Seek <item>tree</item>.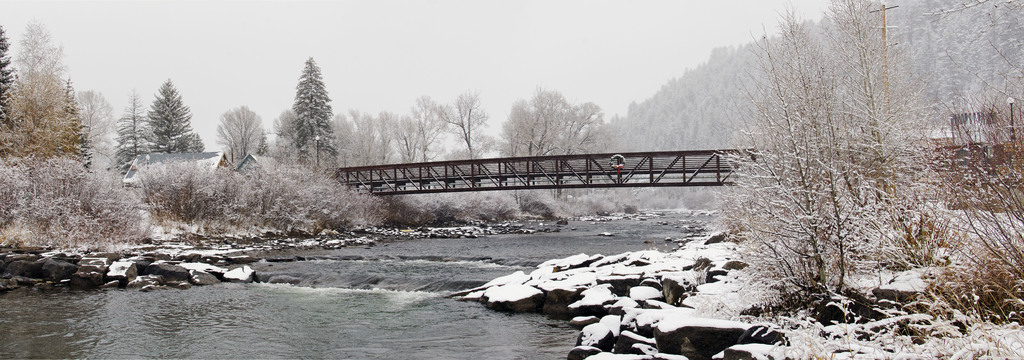
x1=213, y1=105, x2=264, y2=170.
